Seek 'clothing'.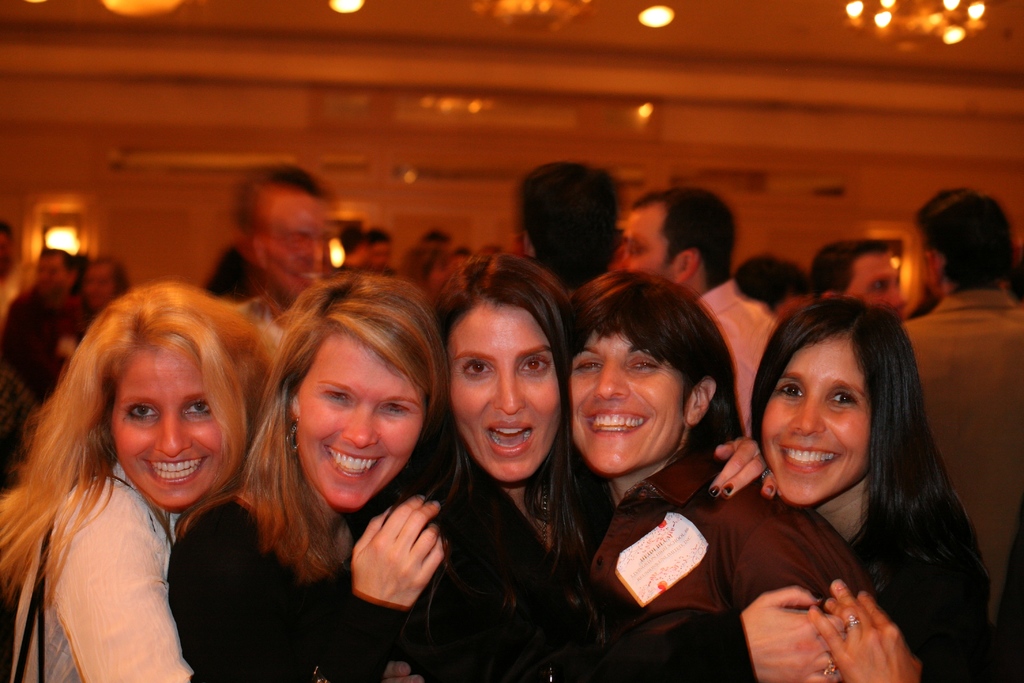
823/477/883/538.
